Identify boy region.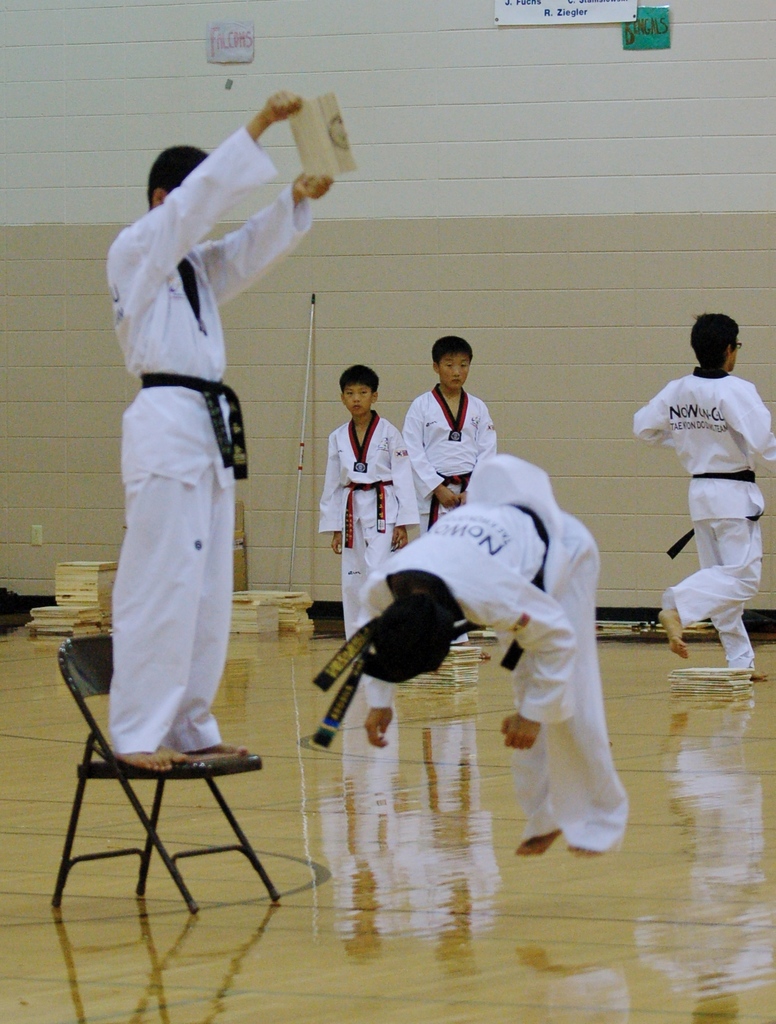
Region: <box>311,362,426,657</box>.
